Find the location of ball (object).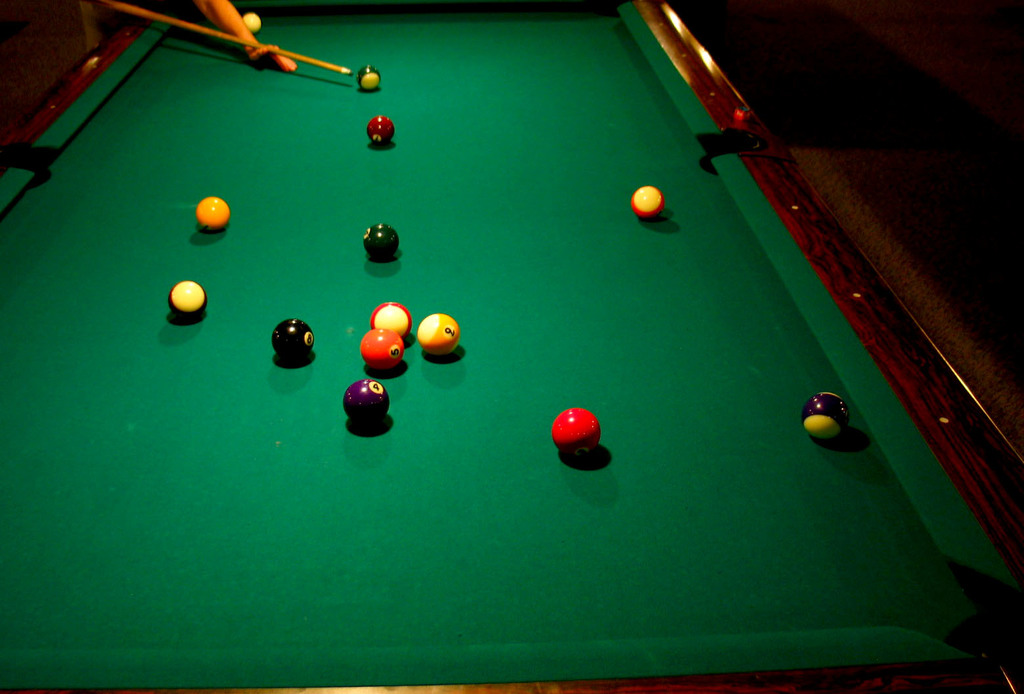
Location: pyautogui.locateOnScreen(374, 301, 411, 339).
